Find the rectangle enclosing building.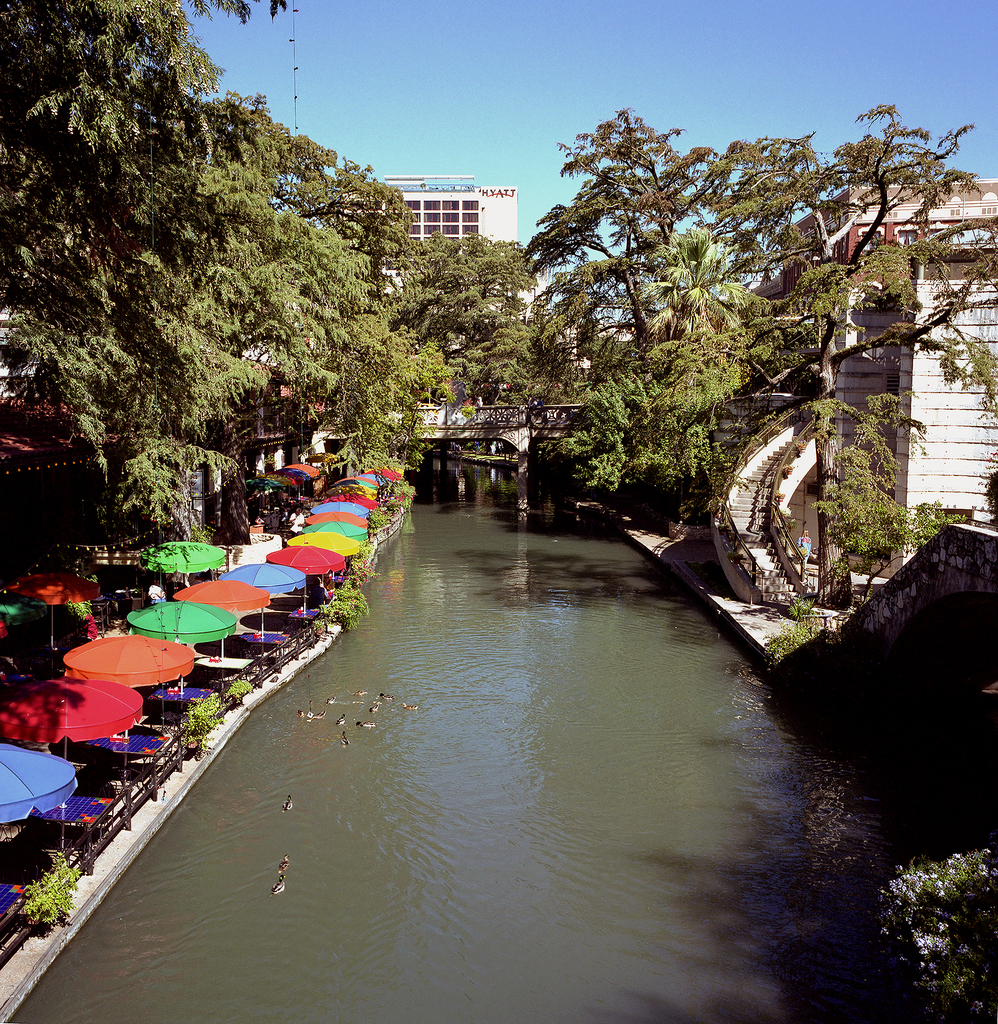
bbox(332, 171, 518, 481).
